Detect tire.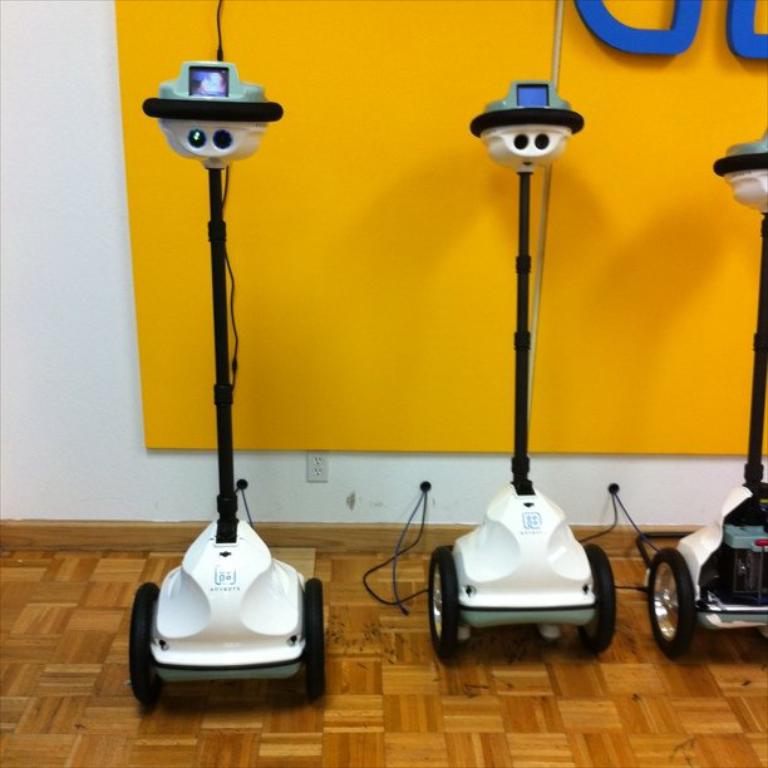
Detected at 128/584/166/704.
